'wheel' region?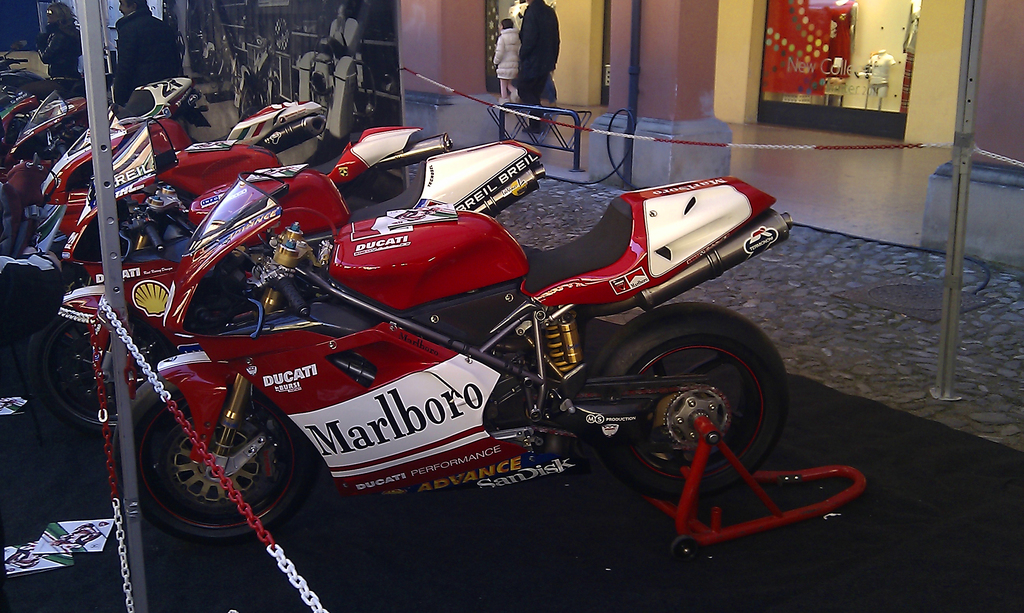
(left=634, top=312, right=789, bottom=494)
